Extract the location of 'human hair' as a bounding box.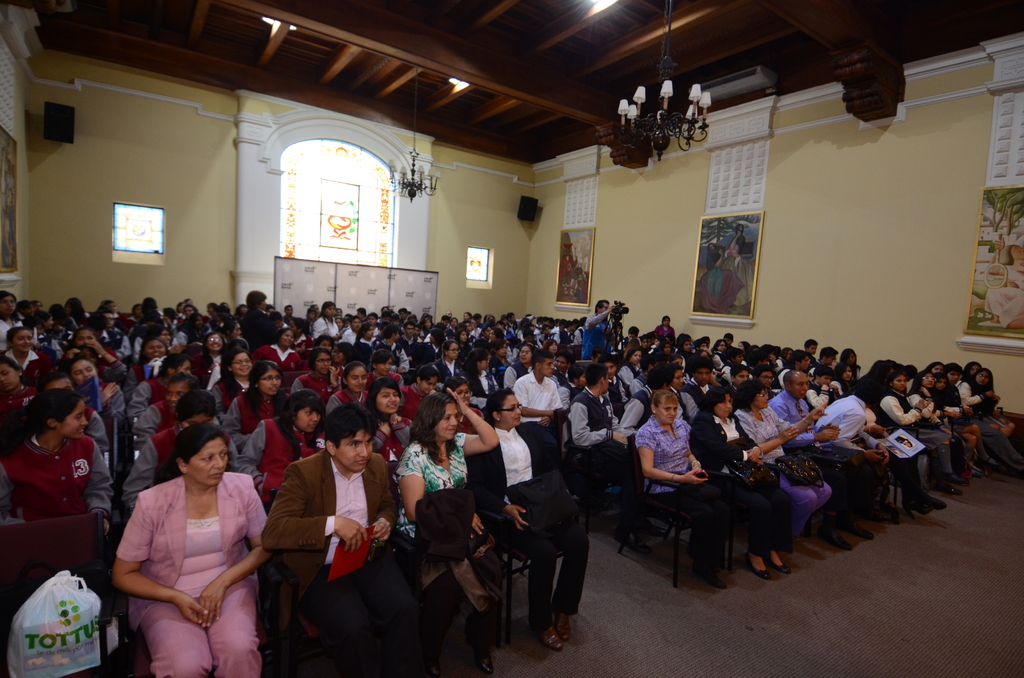
l=879, t=358, r=896, b=376.
